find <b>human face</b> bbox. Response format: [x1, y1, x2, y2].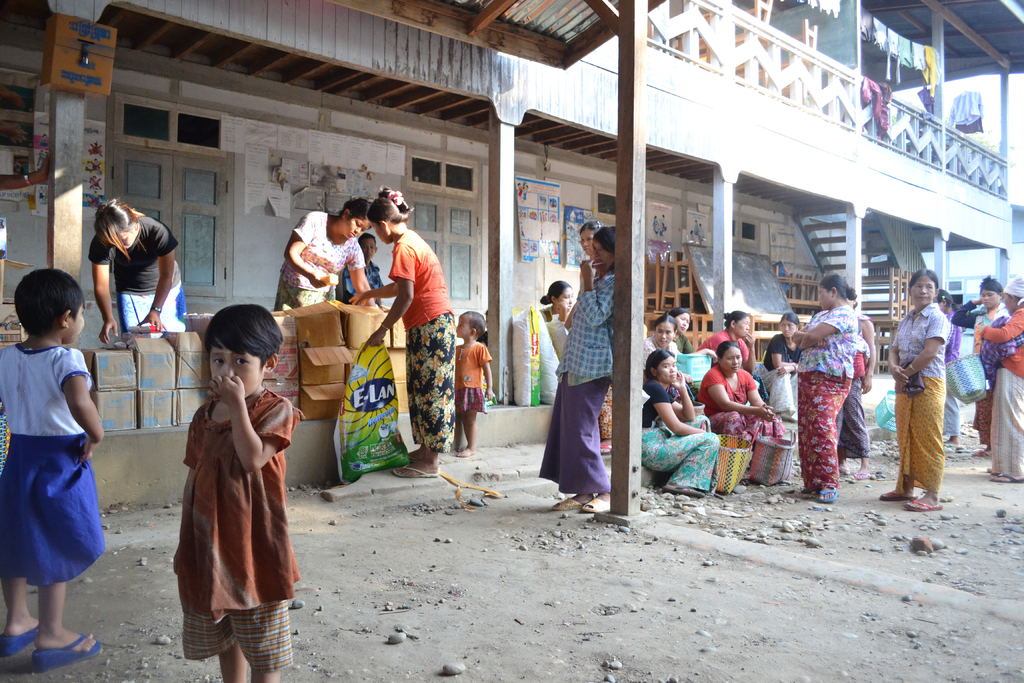
[723, 348, 740, 372].
